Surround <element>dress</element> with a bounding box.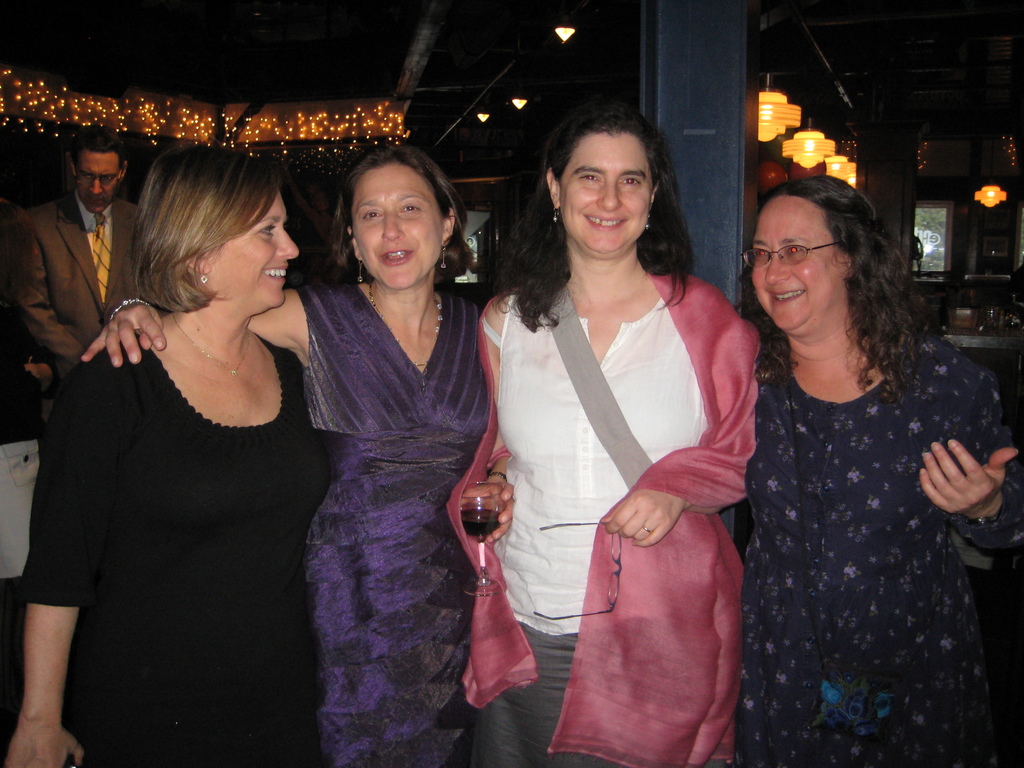
20:336:333:767.
